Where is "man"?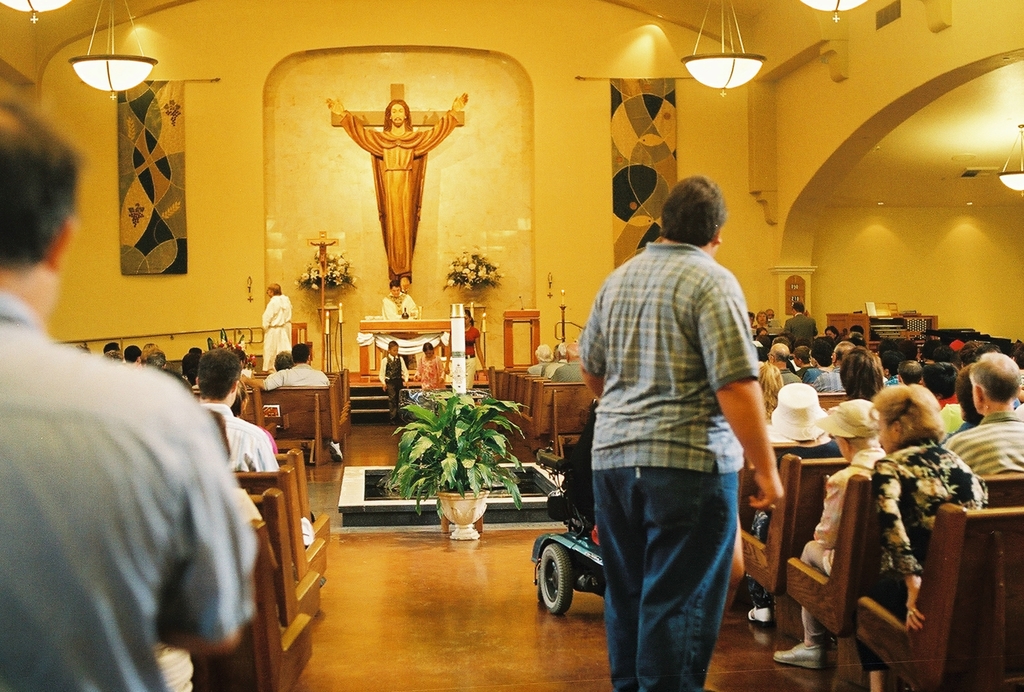
880,352,902,383.
